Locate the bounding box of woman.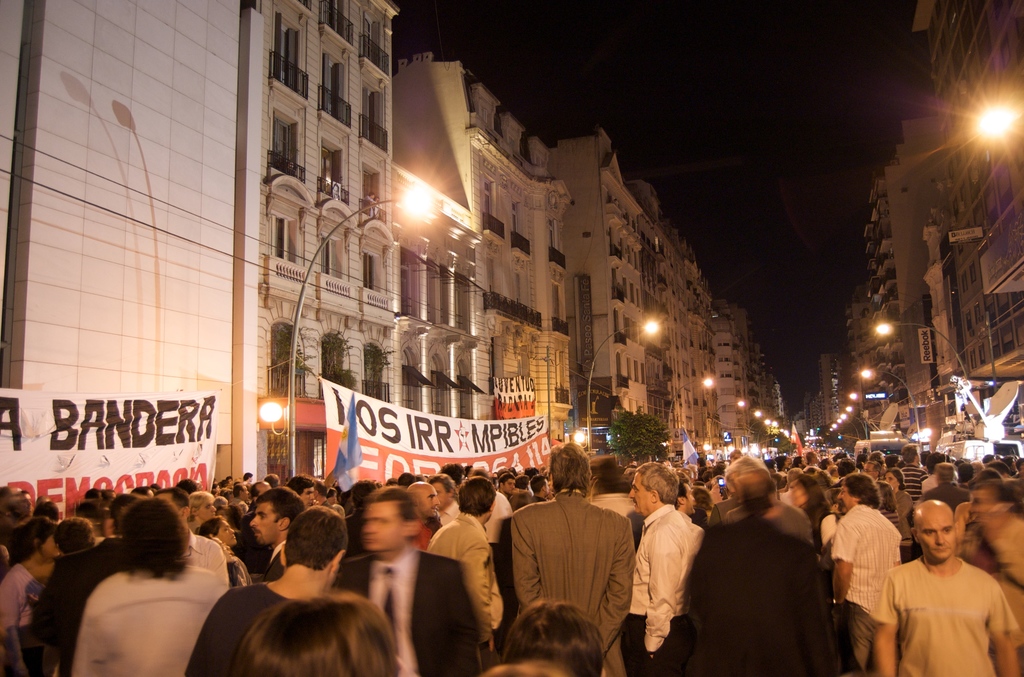
Bounding box: {"x1": 44, "y1": 513, "x2": 98, "y2": 571}.
